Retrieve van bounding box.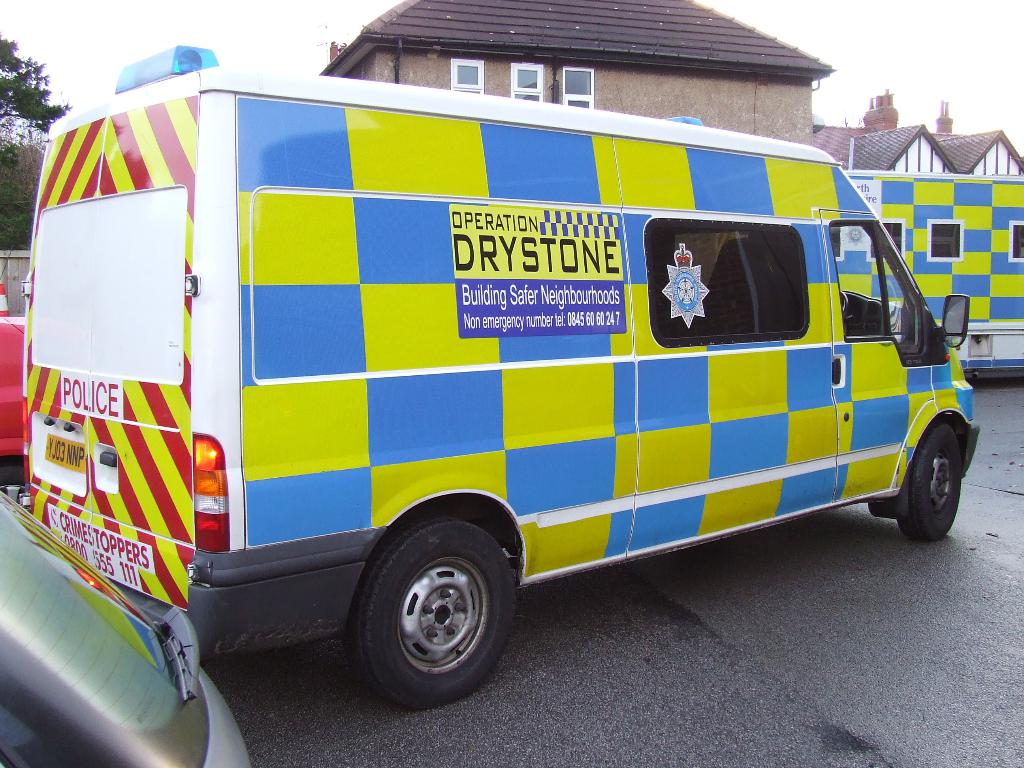
Bounding box: 0:485:252:767.
